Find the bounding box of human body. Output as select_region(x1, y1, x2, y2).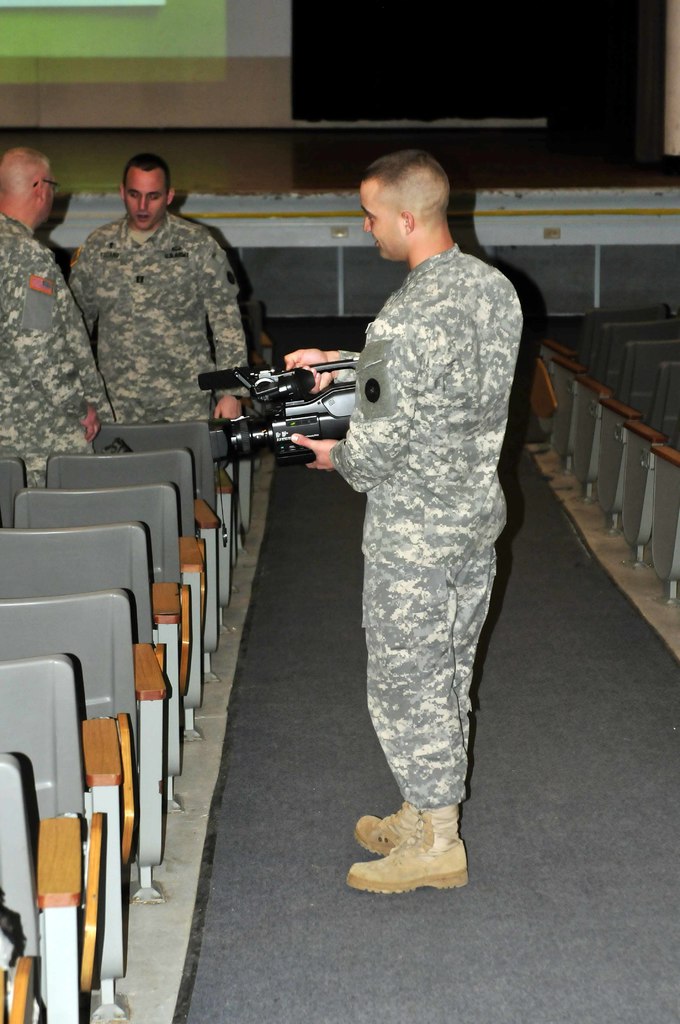
select_region(0, 211, 118, 488).
